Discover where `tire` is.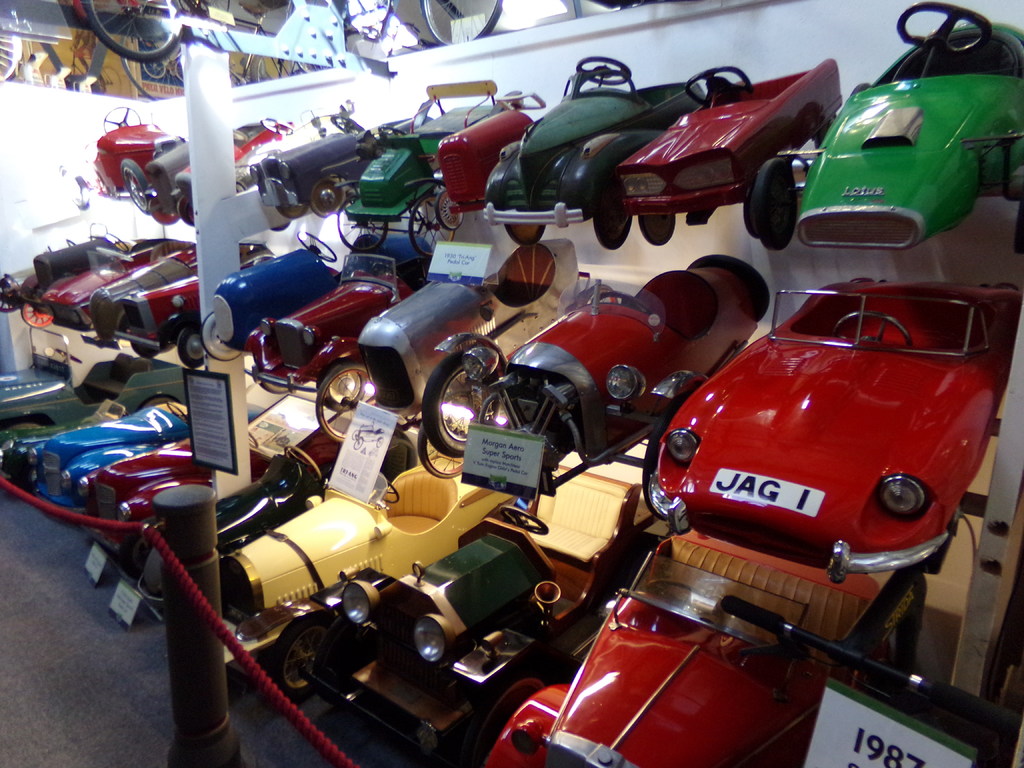
Discovered at rect(204, 313, 242, 362).
